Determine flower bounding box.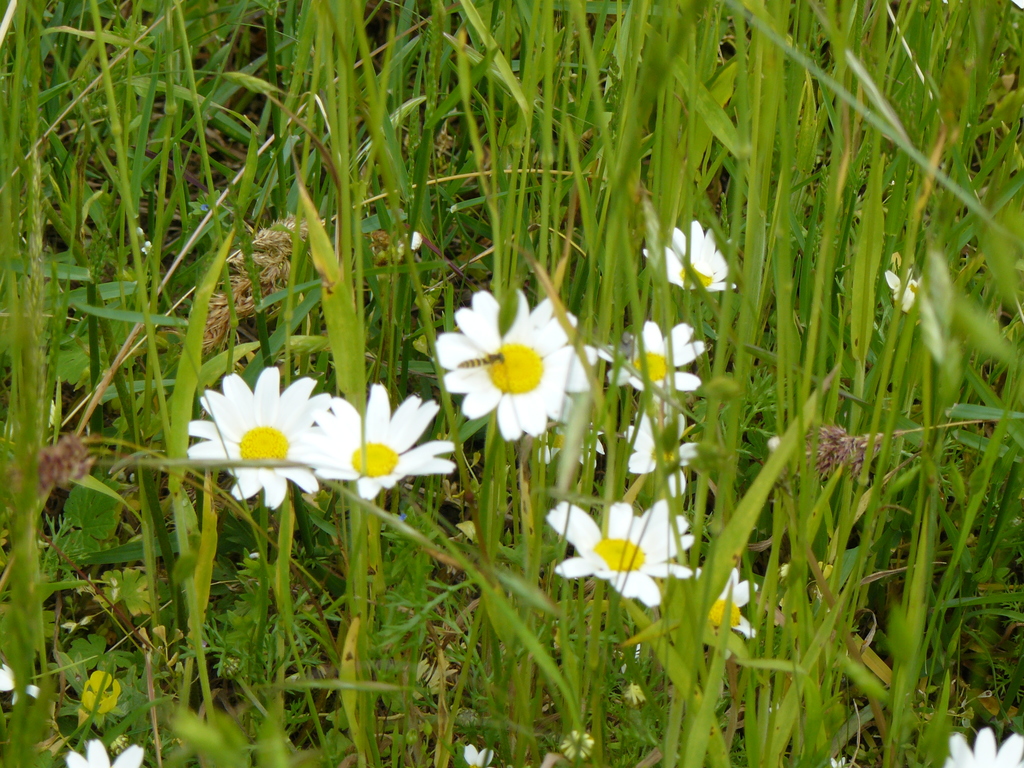
Determined: (435, 285, 595, 440).
